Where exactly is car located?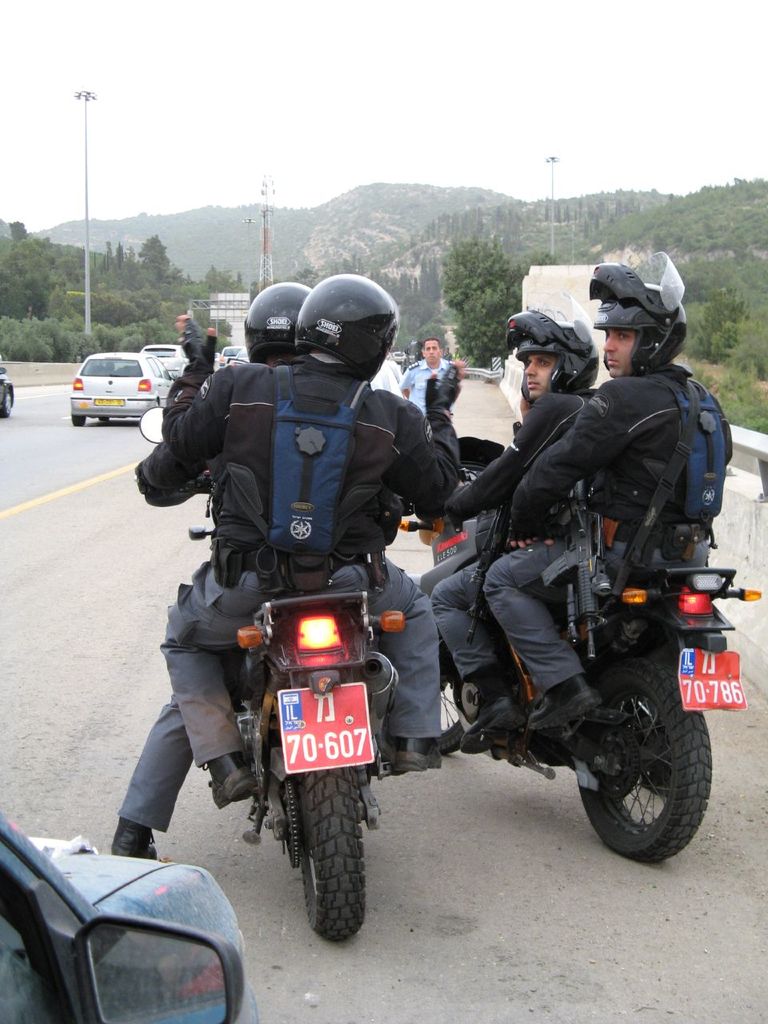
Its bounding box is detection(390, 351, 405, 363).
